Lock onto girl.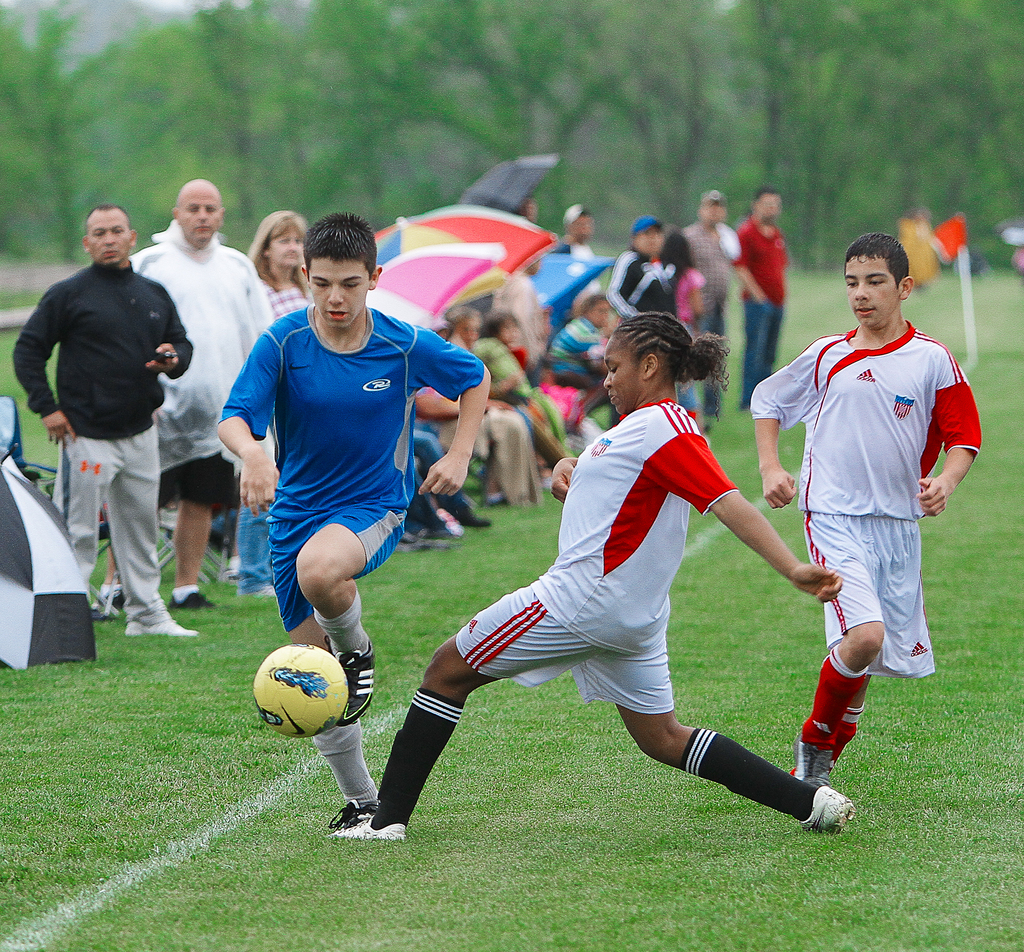
Locked: rect(333, 310, 876, 846).
